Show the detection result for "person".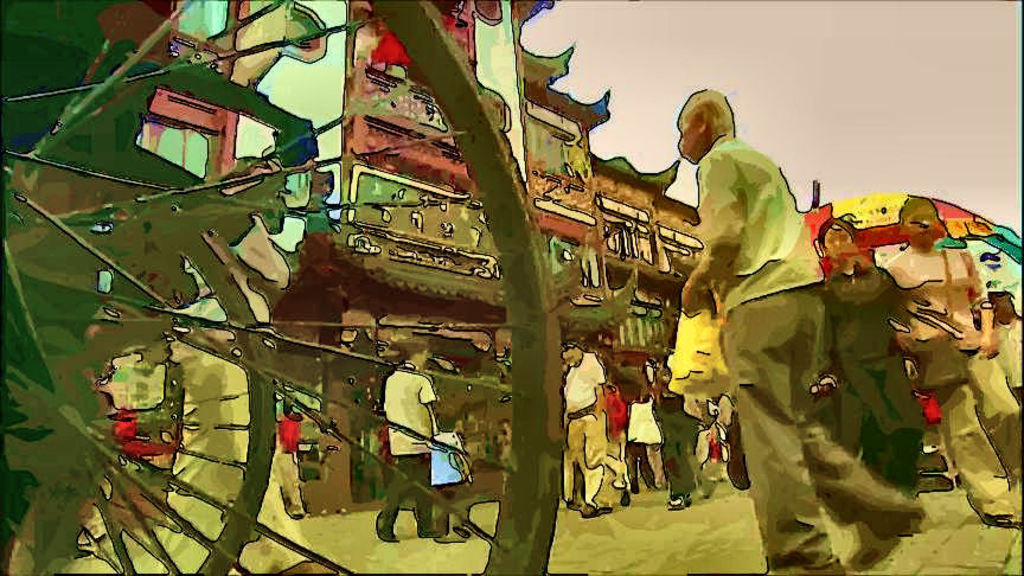
region(640, 352, 698, 516).
